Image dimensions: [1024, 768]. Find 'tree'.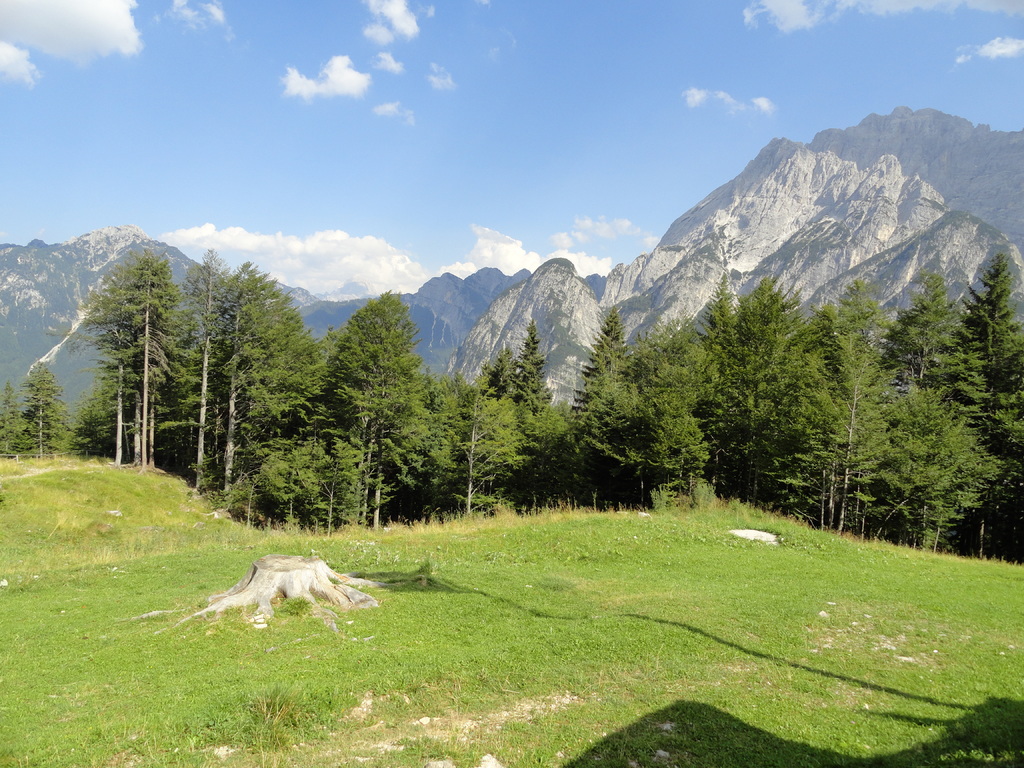
left=804, top=333, right=892, bottom=532.
